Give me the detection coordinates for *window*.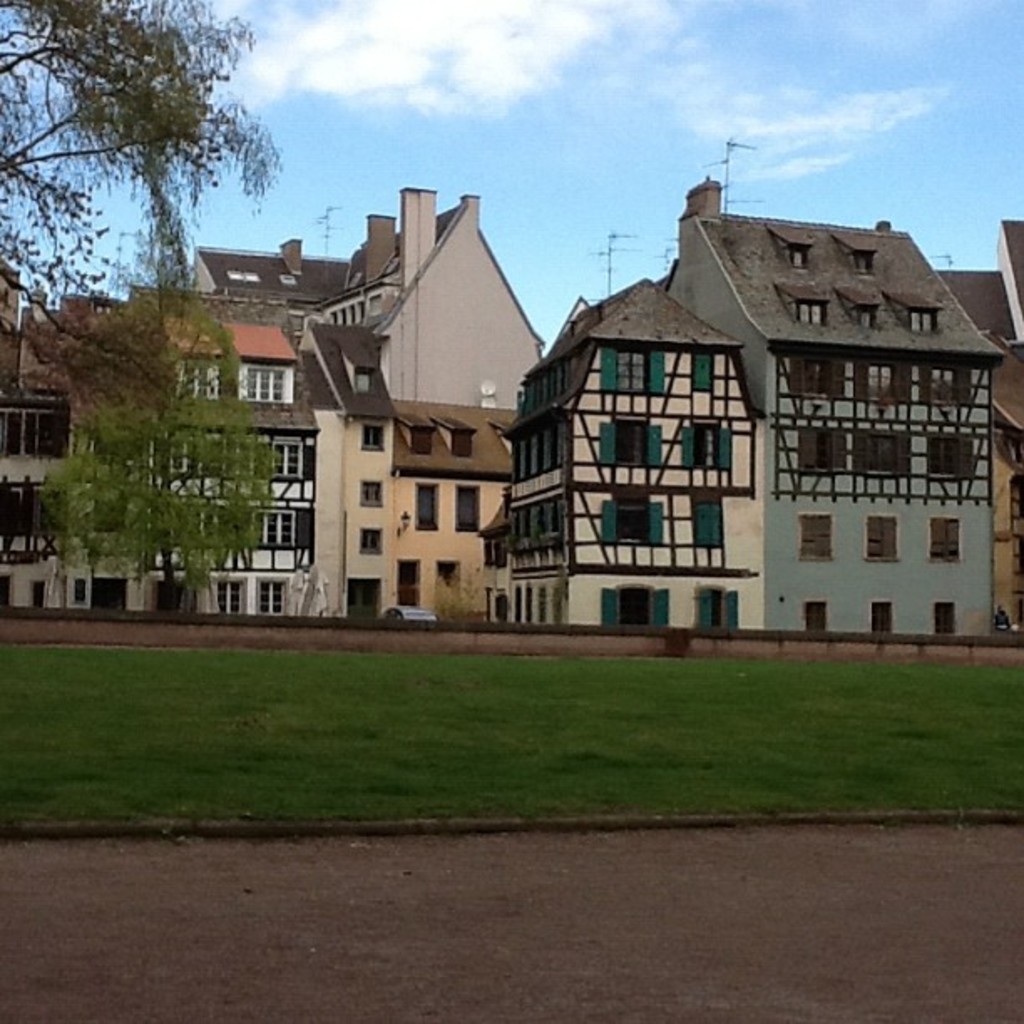
[927, 358, 965, 403].
